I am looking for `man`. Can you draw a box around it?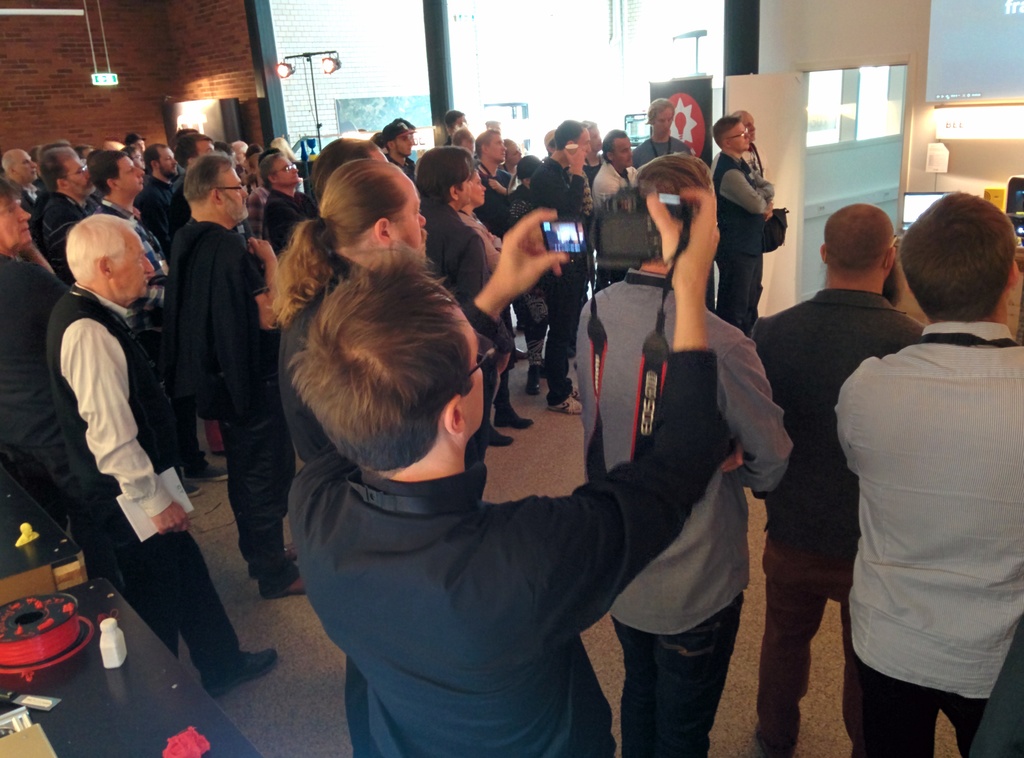
Sure, the bounding box is BBox(632, 97, 692, 170).
